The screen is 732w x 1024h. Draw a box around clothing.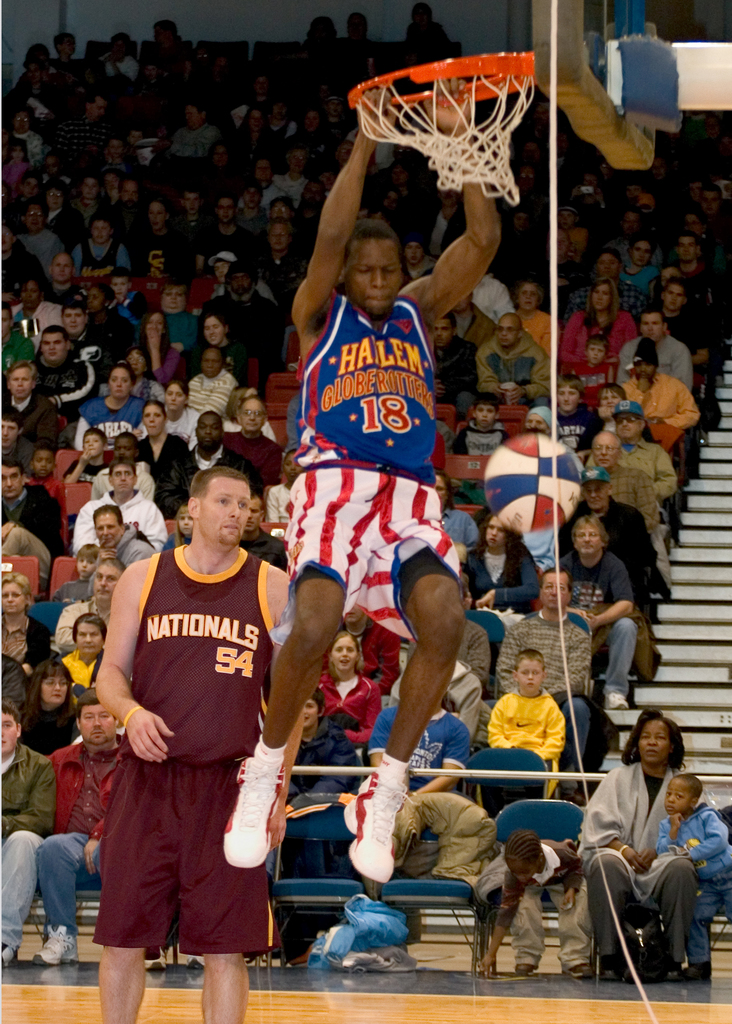
[x1=233, y1=106, x2=250, y2=122].
